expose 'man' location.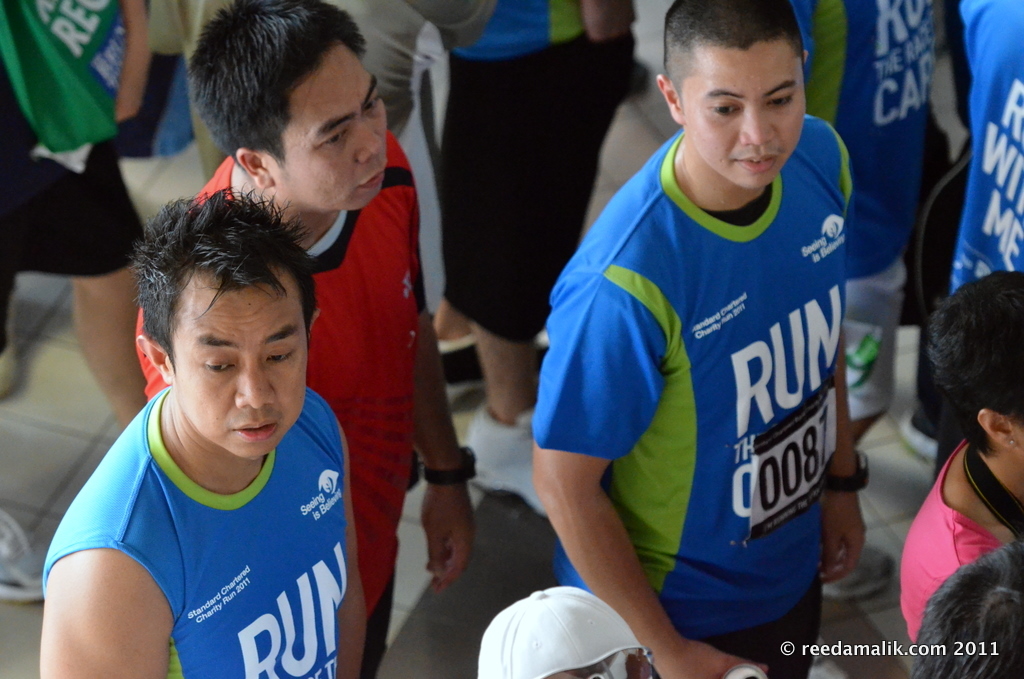
Exposed at (902, 0, 1023, 461).
